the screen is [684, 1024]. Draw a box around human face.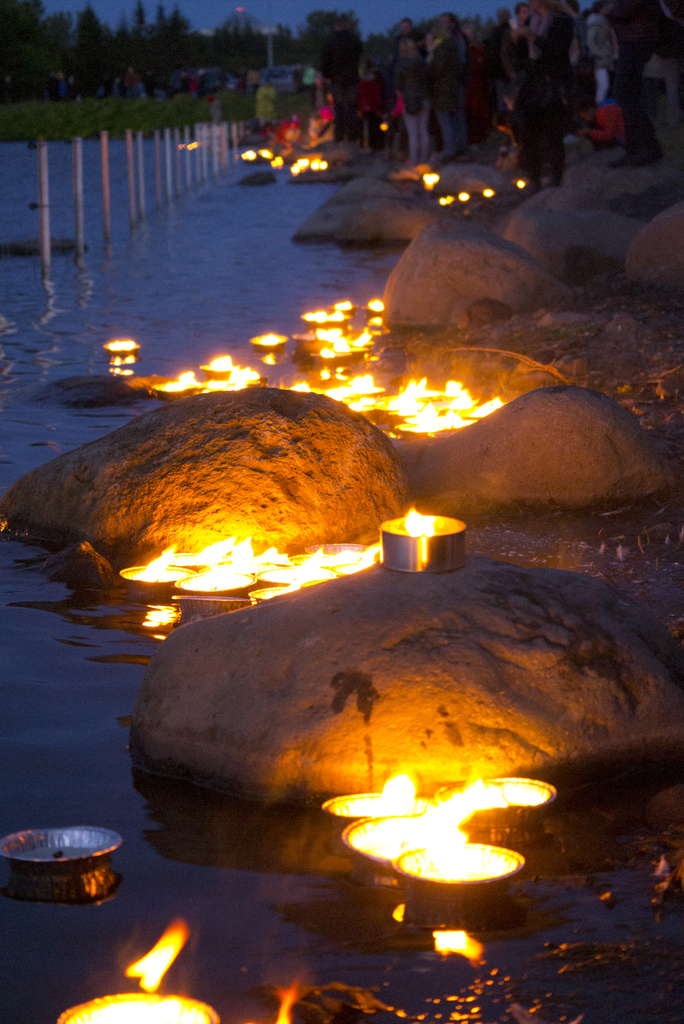
l=397, t=20, r=412, b=36.
